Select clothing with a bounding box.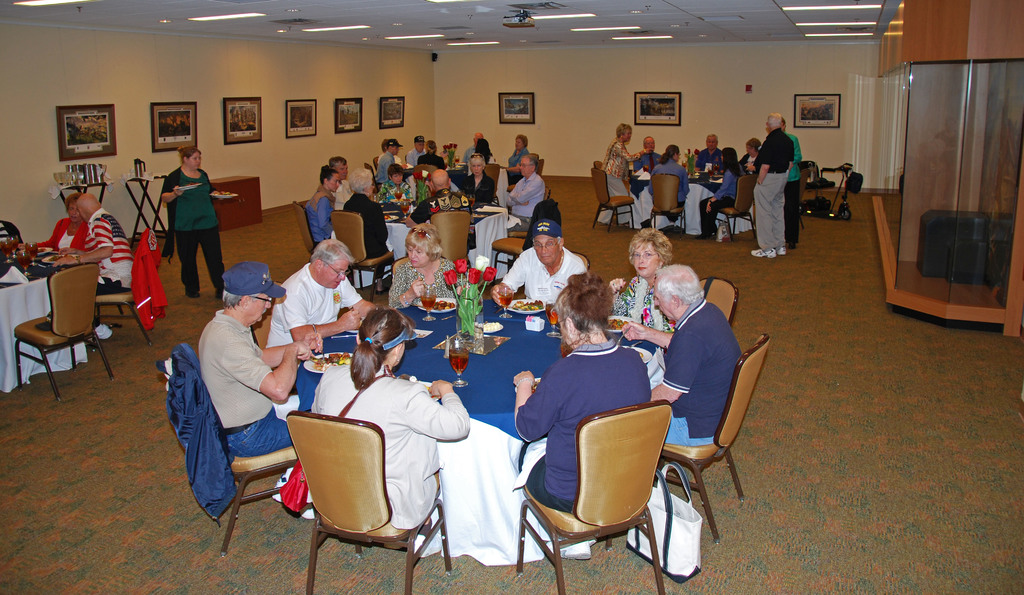
box(694, 147, 718, 173).
